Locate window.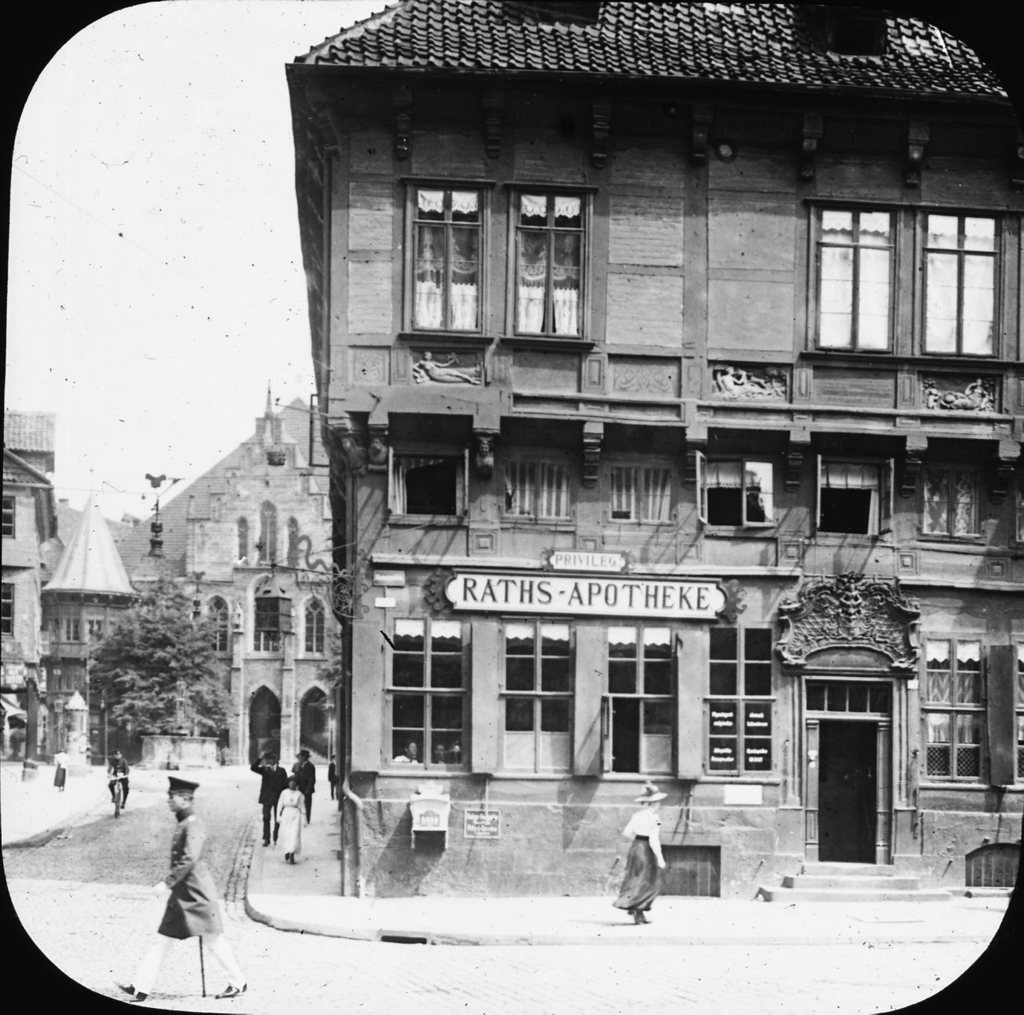
Bounding box: box(916, 633, 995, 793).
